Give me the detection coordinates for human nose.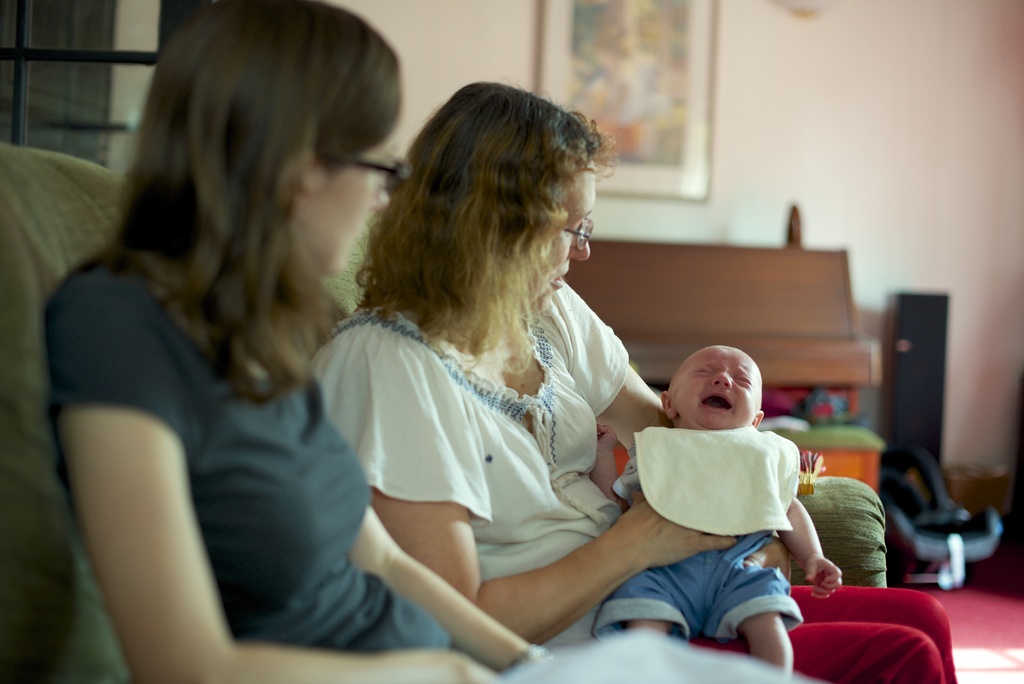
left=570, top=221, right=589, bottom=263.
